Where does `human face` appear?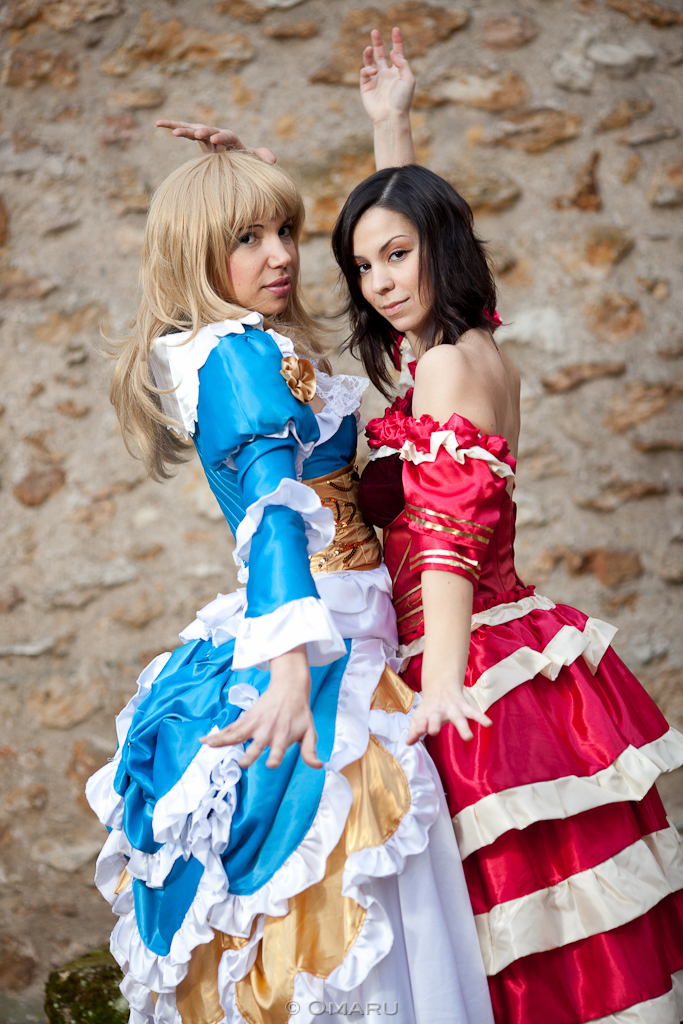
Appears at locate(225, 216, 296, 317).
